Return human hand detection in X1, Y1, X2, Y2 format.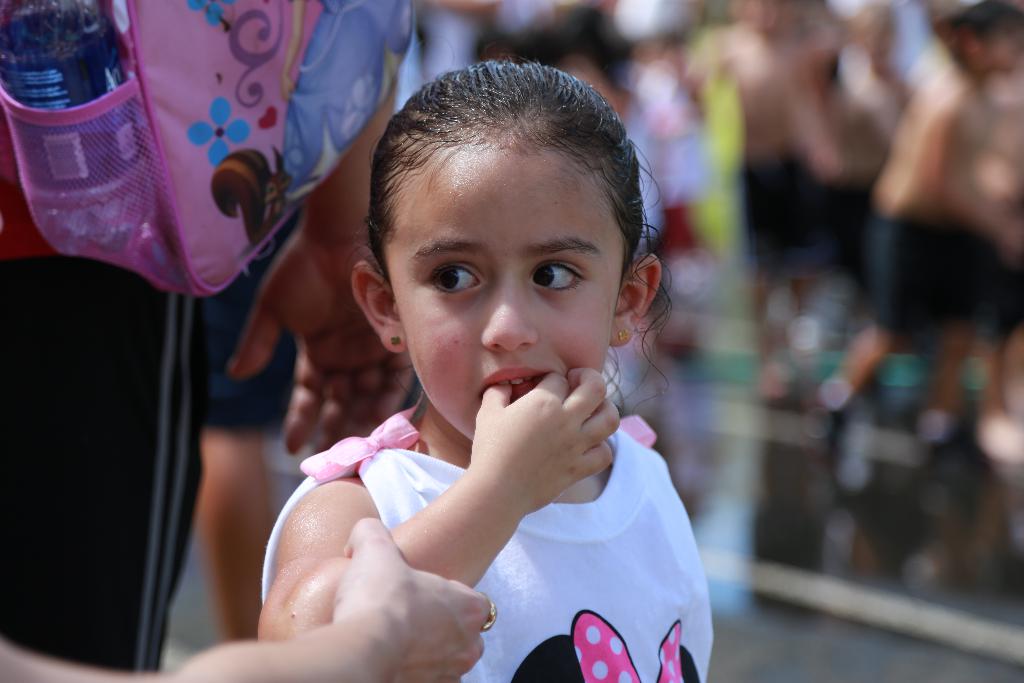
454, 372, 631, 520.
